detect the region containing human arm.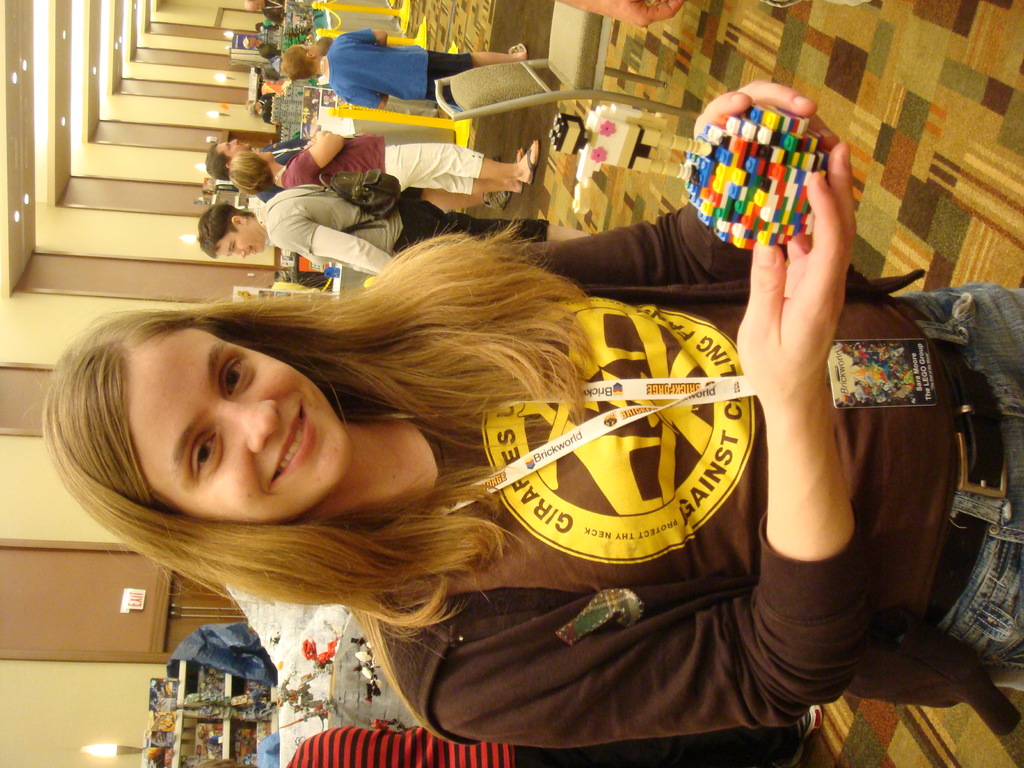
{"left": 341, "top": 26, "right": 392, "bottom": 45}.
